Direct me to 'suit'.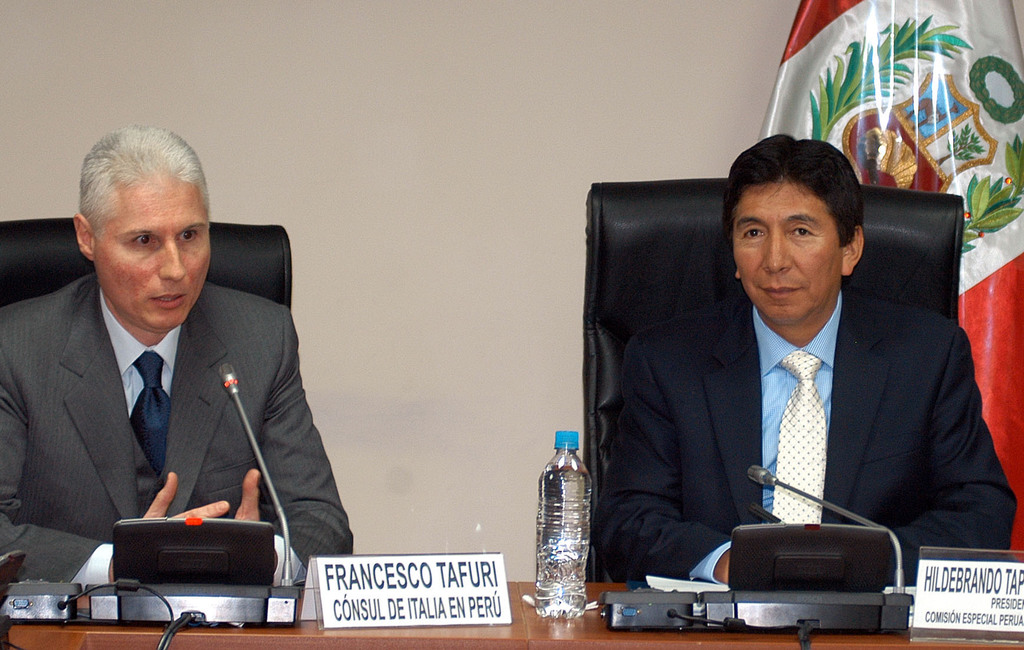
Direction: [left=591, top=202, right=1001, bottom=588].
